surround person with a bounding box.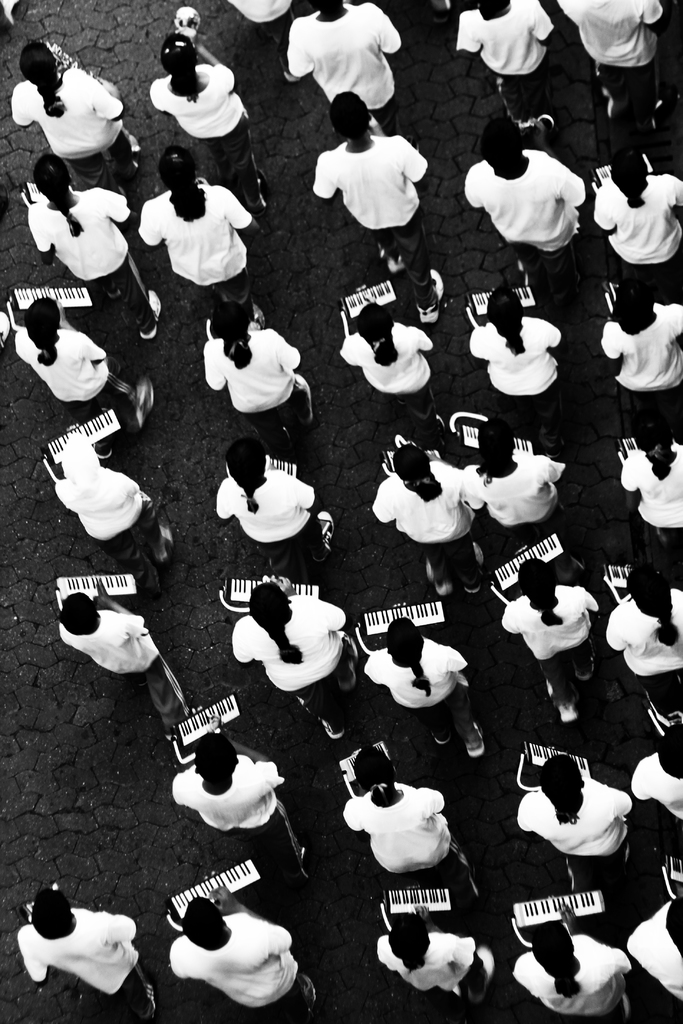
bbox=[58, 436, 170, 563].
